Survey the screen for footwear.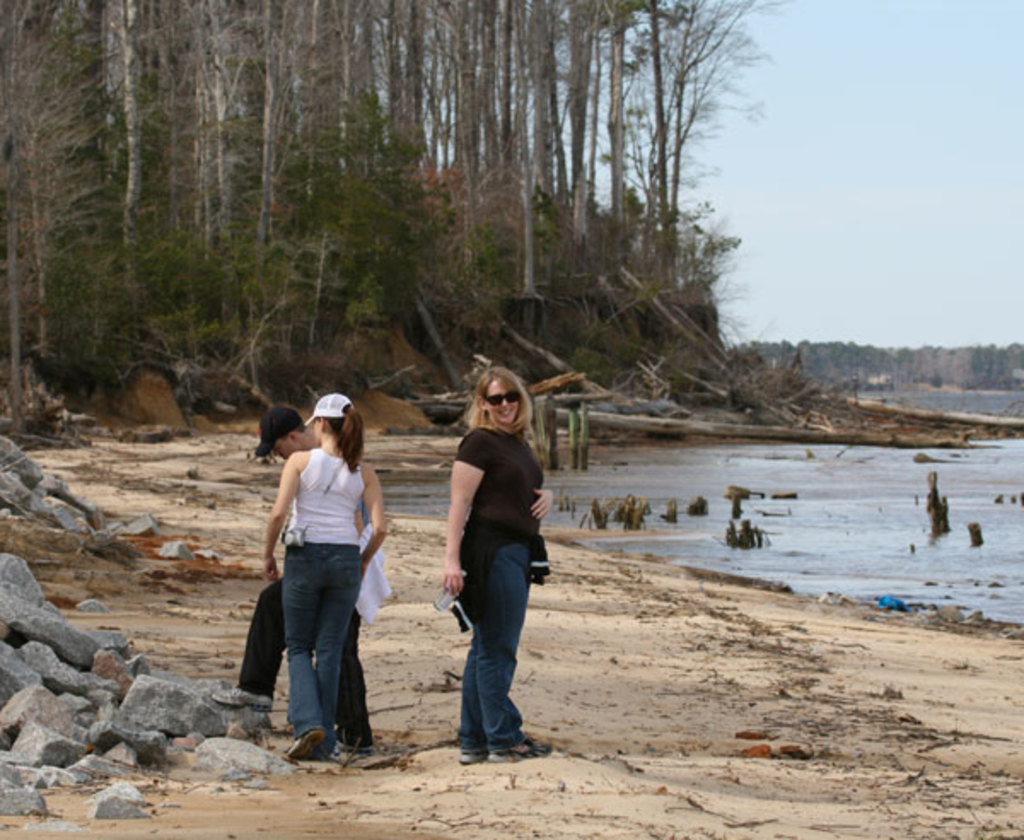
Survey found: Rect(220, 686, 283, 710).
